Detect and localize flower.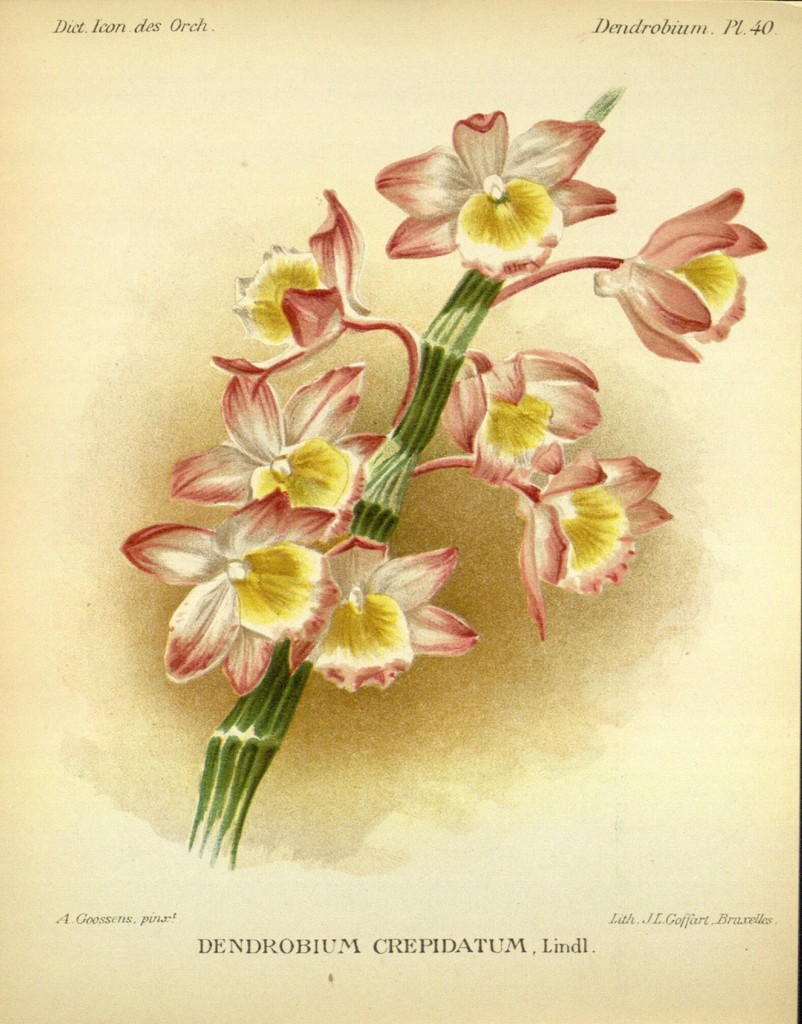
Localized at x1=448 y1=342 x2=604 y2=486.
